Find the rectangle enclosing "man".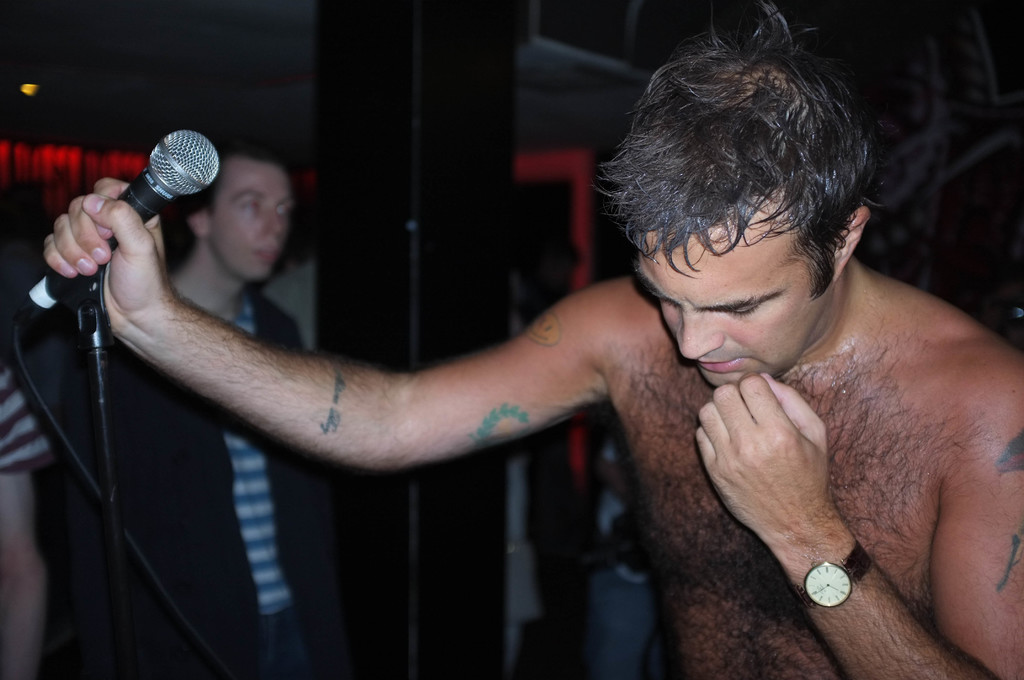
x1=0 y1=352 x2=58 y2=679.
